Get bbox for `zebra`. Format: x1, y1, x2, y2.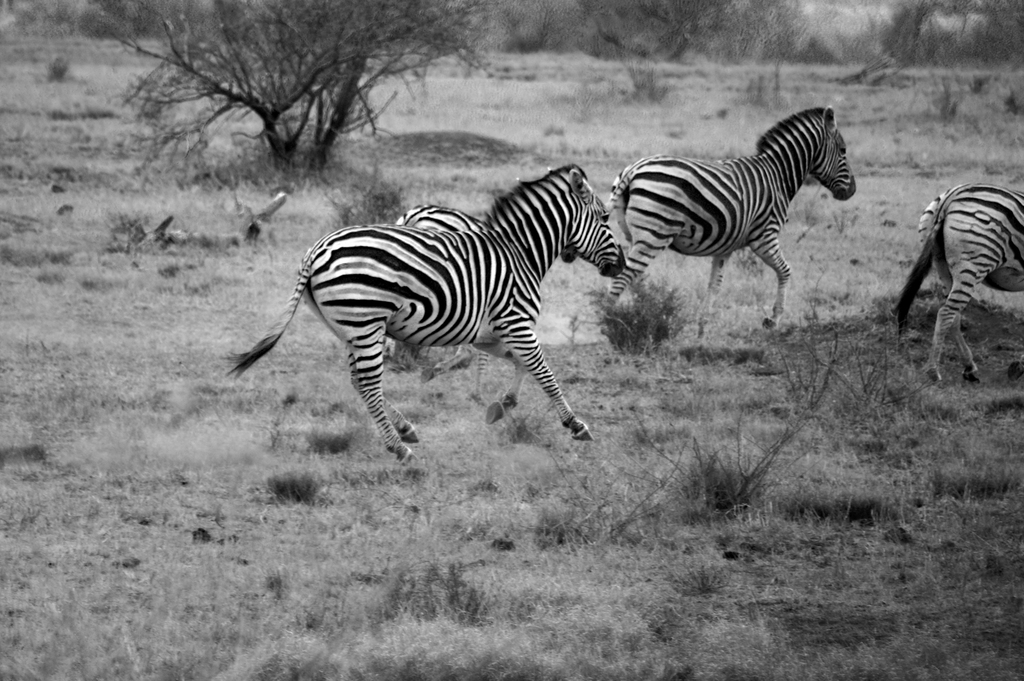
220, 163, 628, 468.
